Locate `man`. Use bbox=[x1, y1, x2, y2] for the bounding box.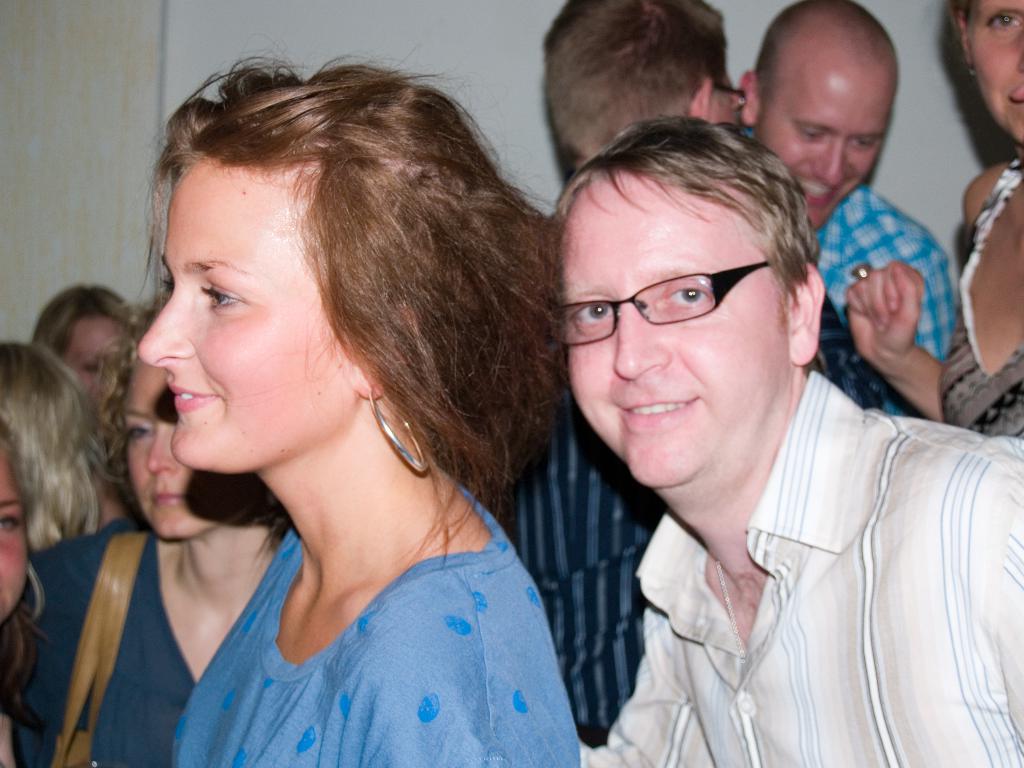
bbox=[737, 0, 955, 362].
